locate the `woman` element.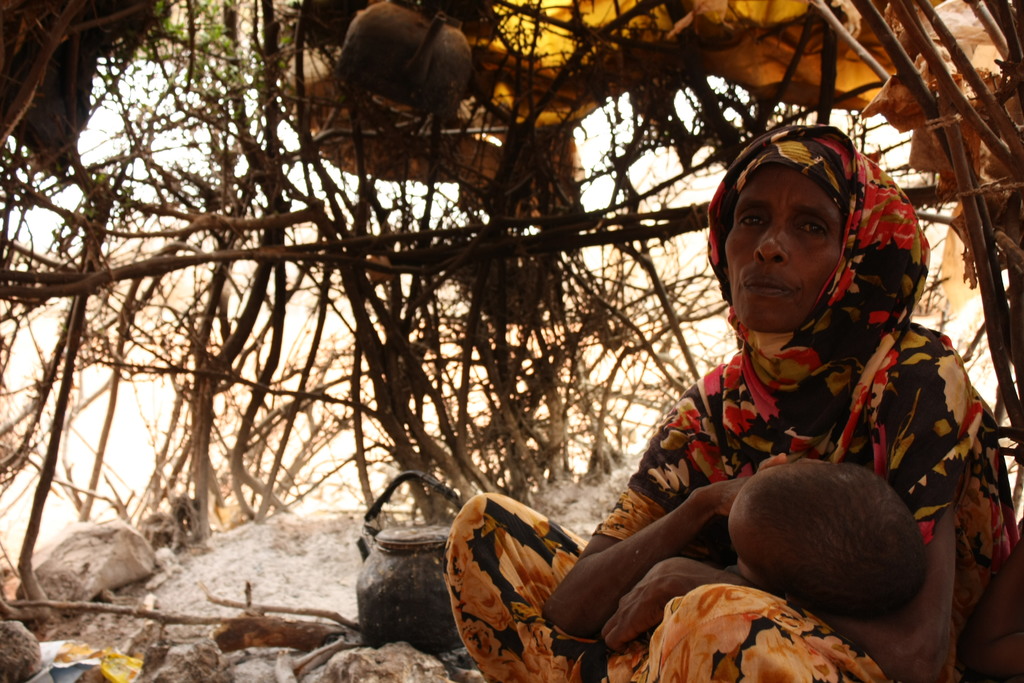
Element bbox: 511,125,986,671.
